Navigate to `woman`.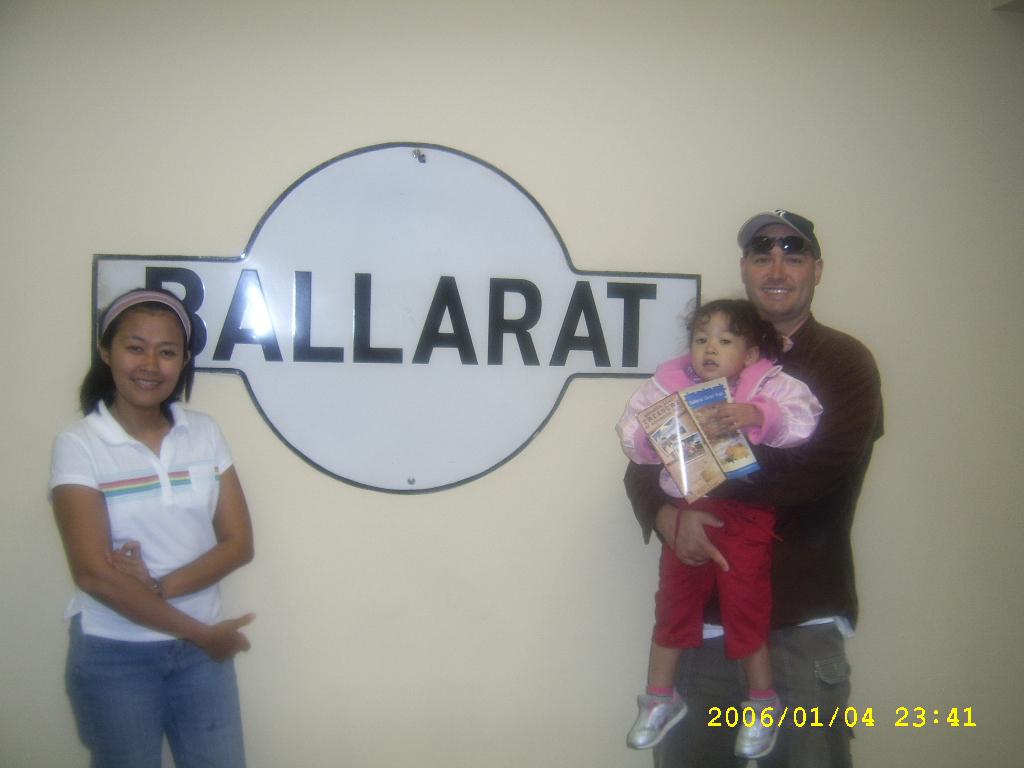
Navigation target: <box>41,250,266,761</box>.
